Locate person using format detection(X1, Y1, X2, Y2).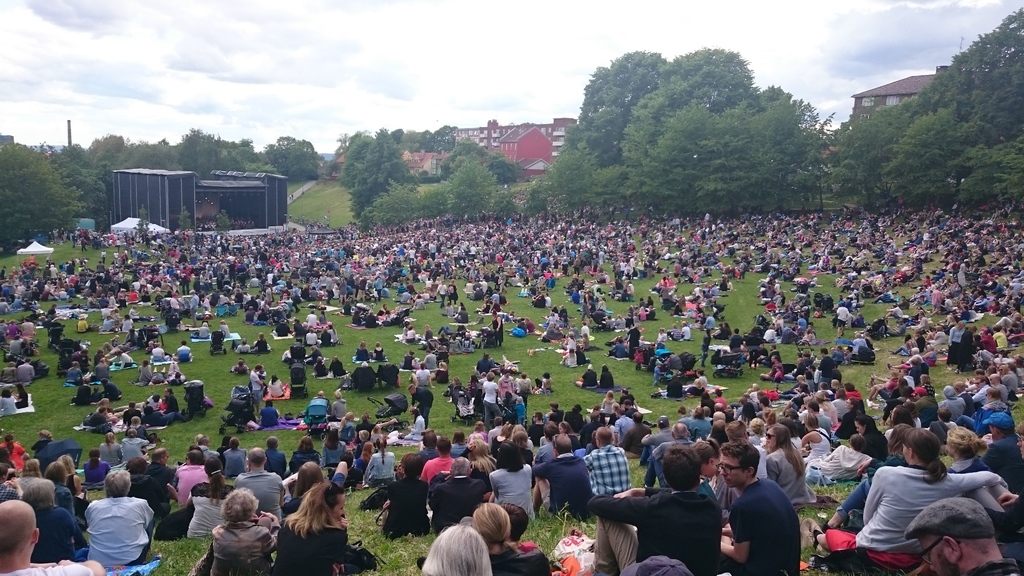
detection(276, 347, 291, 364).
